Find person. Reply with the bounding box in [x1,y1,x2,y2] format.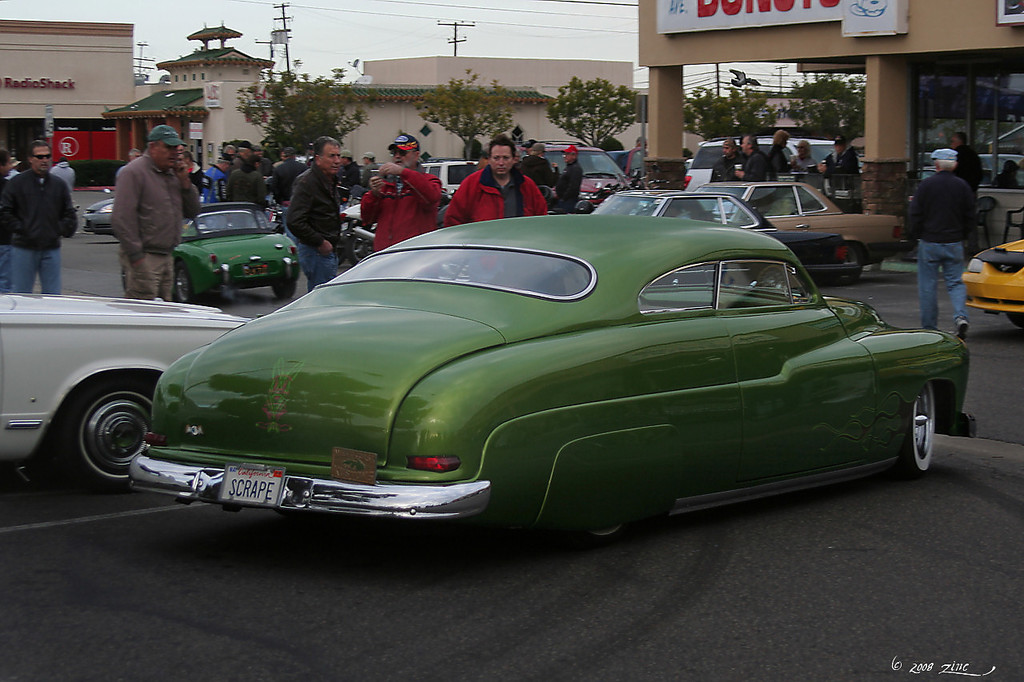
[274,142,306,204].
